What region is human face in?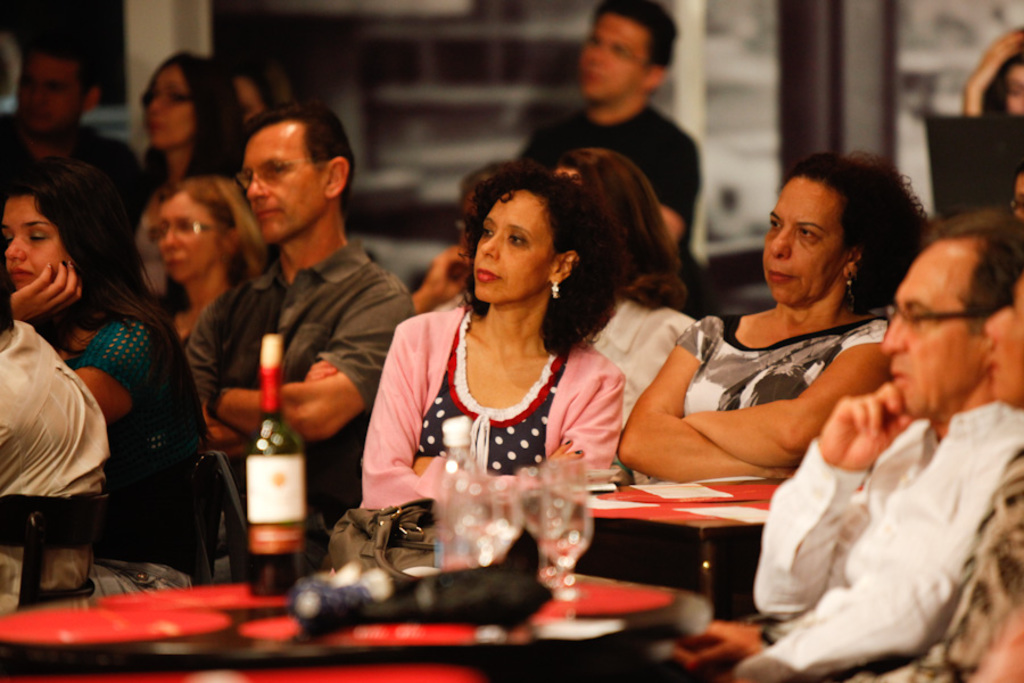
locate(151, 64, 190, 140).
